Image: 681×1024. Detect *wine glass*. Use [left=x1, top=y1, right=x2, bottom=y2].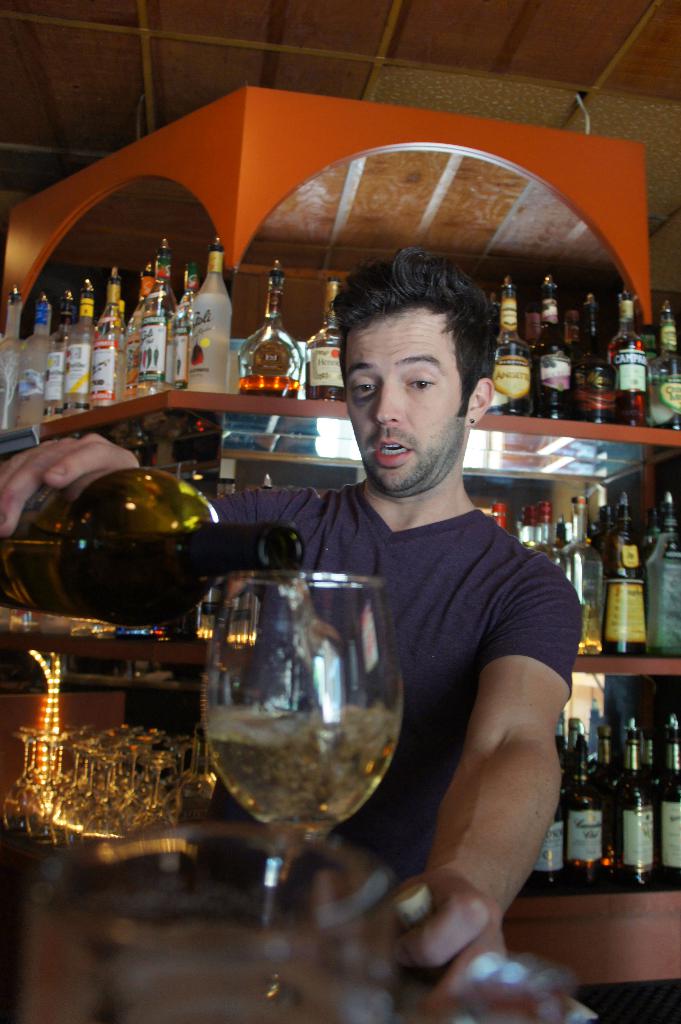
[left=201, top=570, right=403, bottom=840].
